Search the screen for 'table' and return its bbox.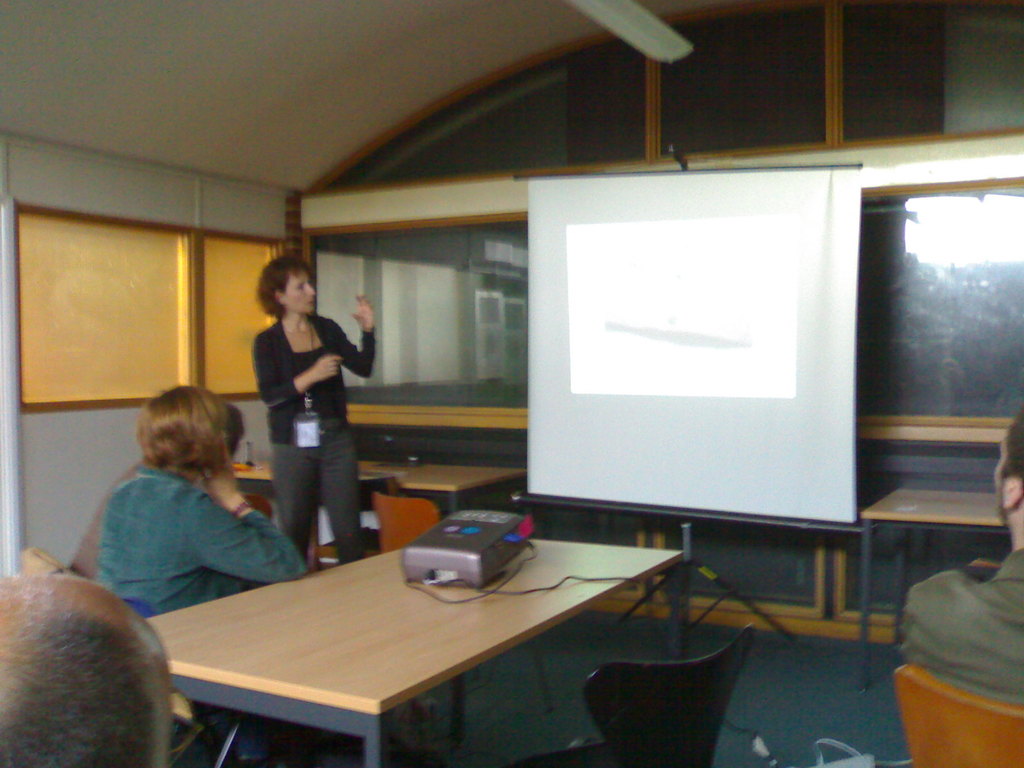
Found: Rect(866, 484, 1005, 693).
